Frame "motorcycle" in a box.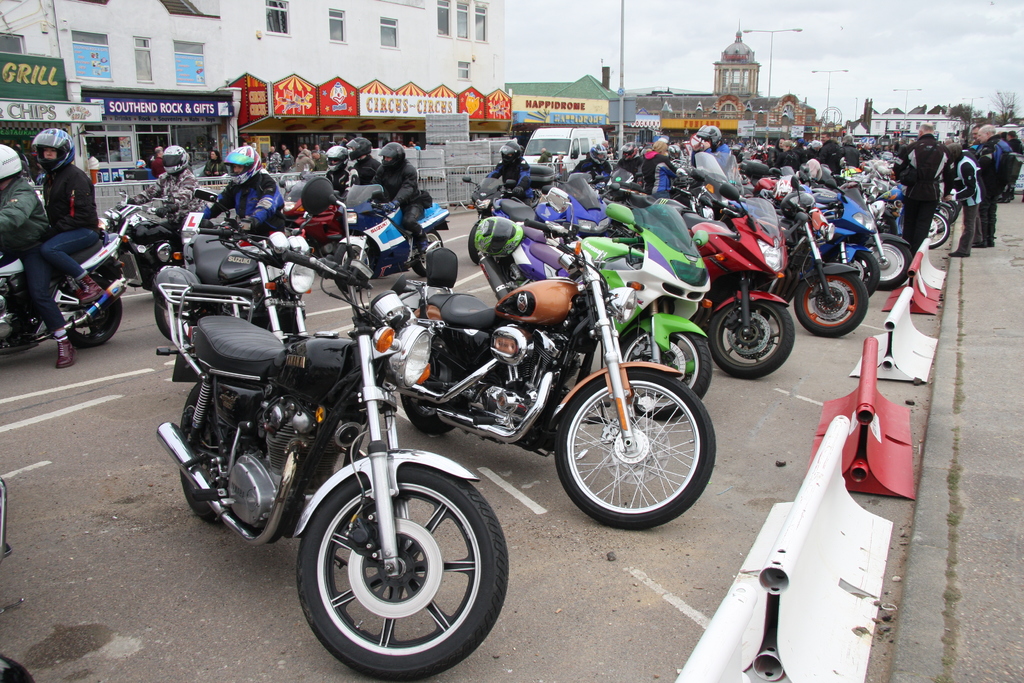
(334,181,448,280).
